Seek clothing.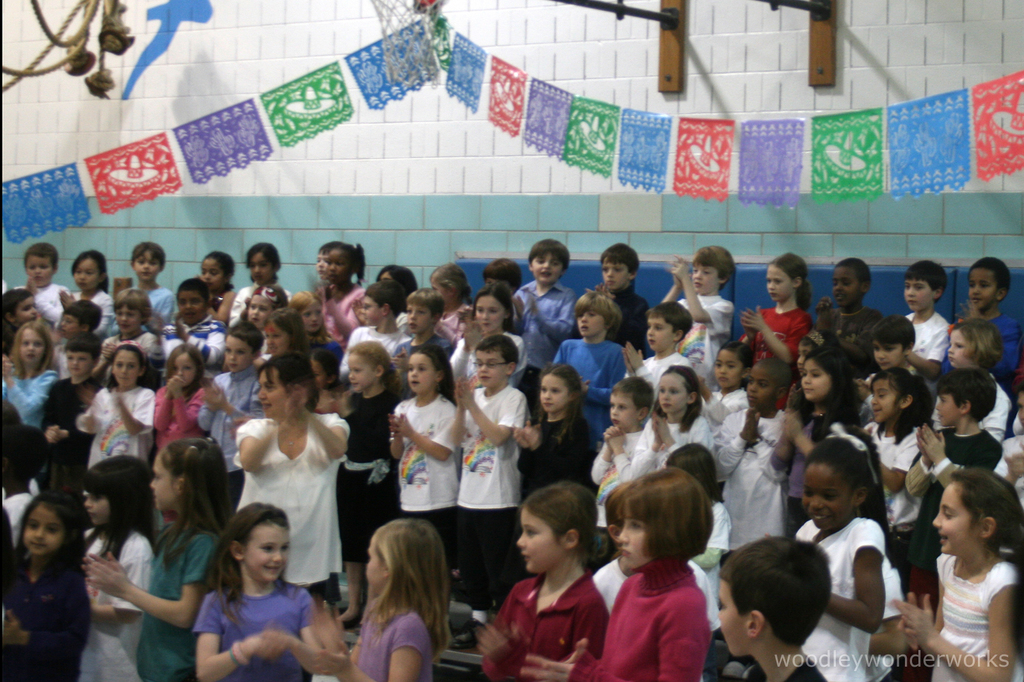
[x1=926, y1=376, x2=1021, y2=426].
